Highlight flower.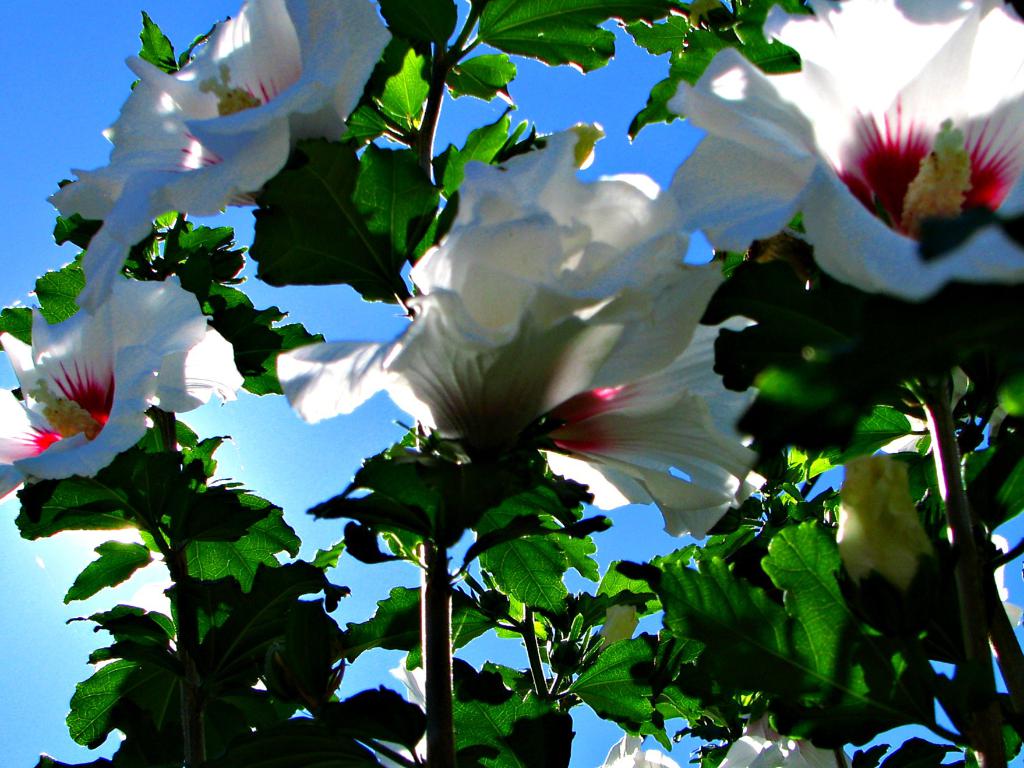
Highlighted region: pyautogui.locateOnScreen(374, 643, 436, 767).
